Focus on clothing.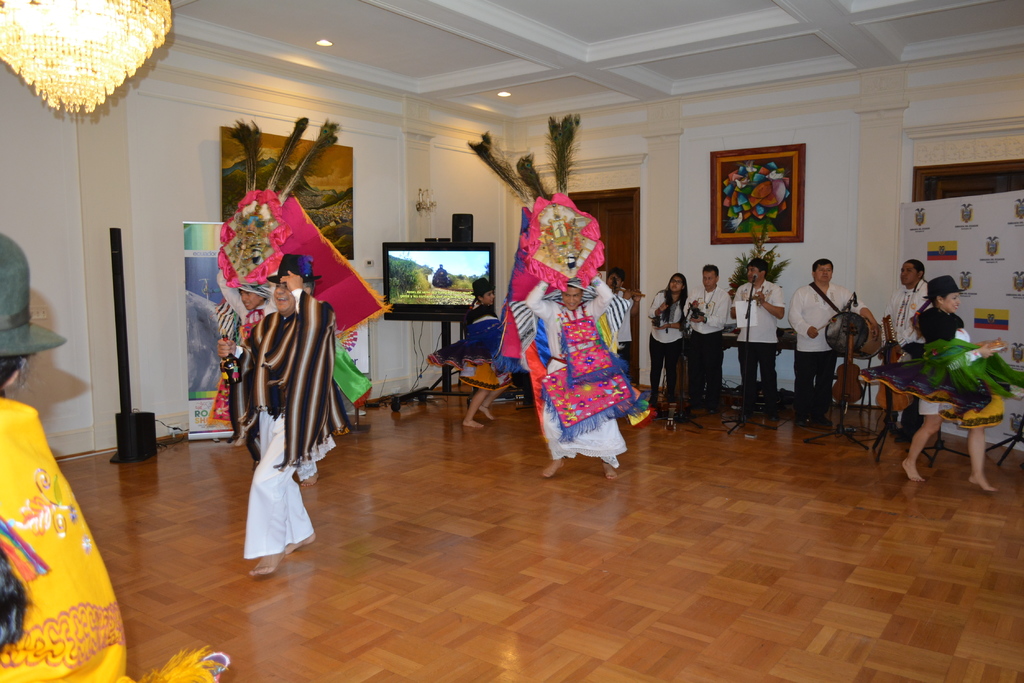
Focused at <box>0,402,134,682</box>.
